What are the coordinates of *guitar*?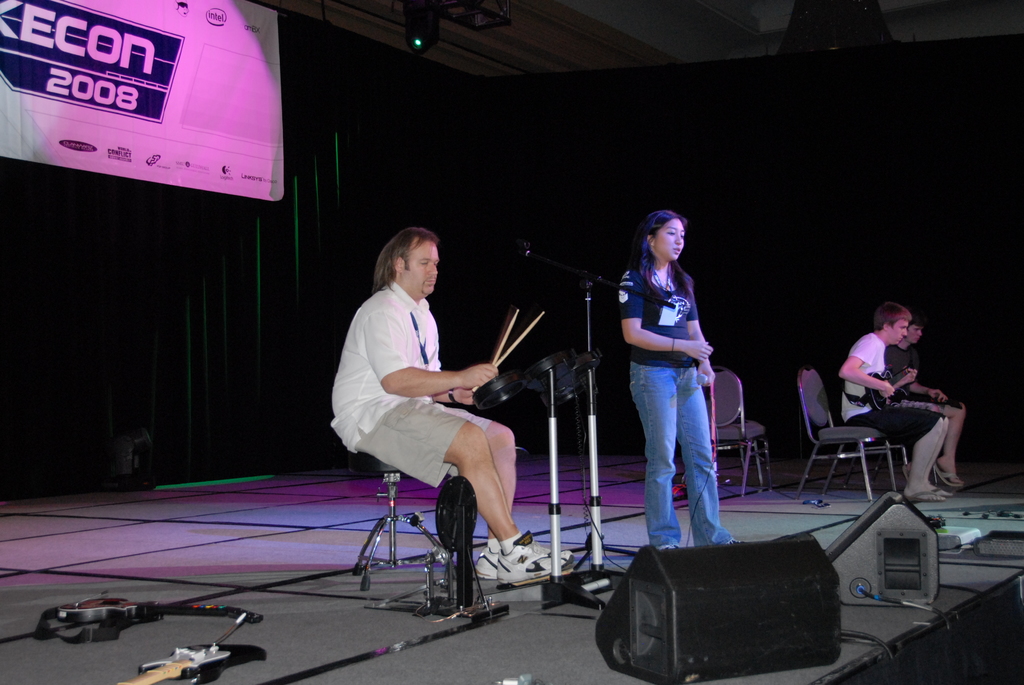
111, 643, 266, 684.
